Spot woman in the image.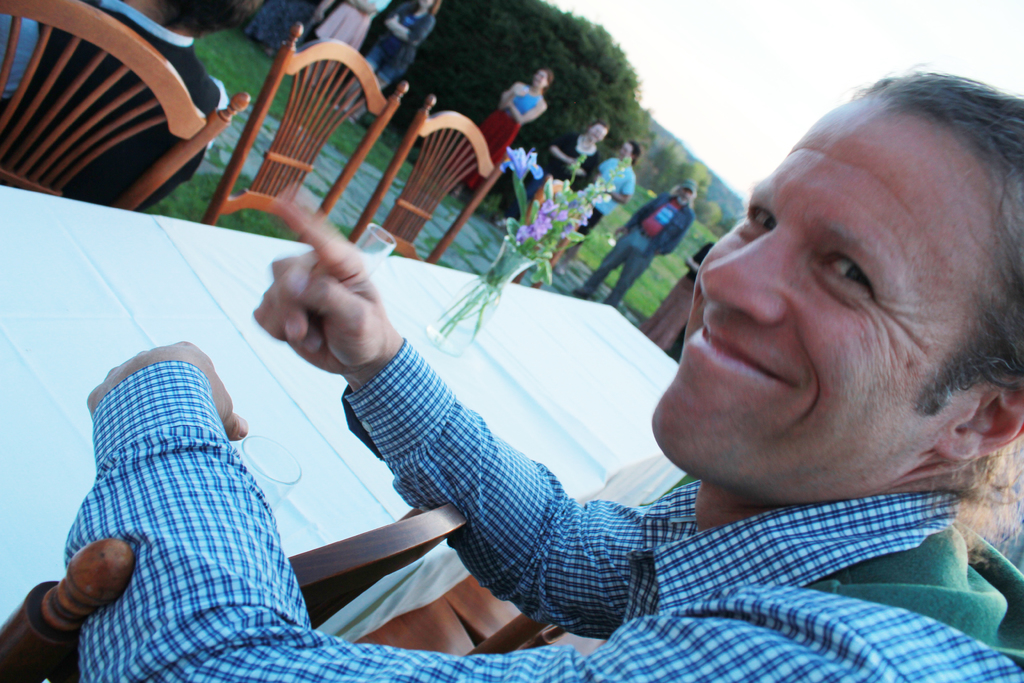
woman found at box=[444, 69, 556, 204].
